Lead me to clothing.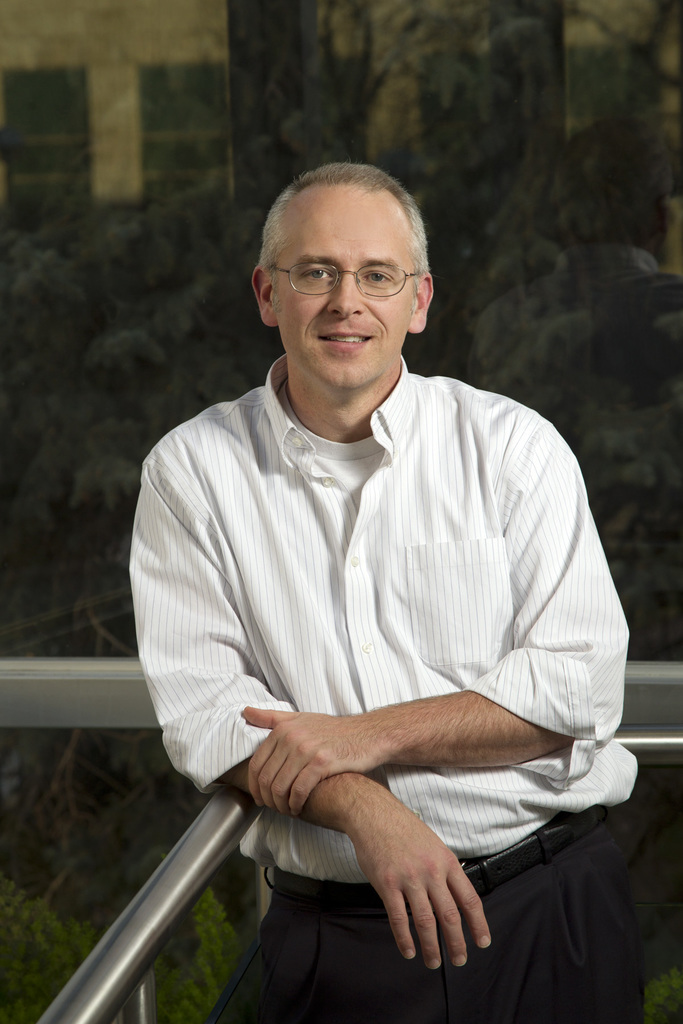
Lead to bbox=(128, 358, 645, 1023).
